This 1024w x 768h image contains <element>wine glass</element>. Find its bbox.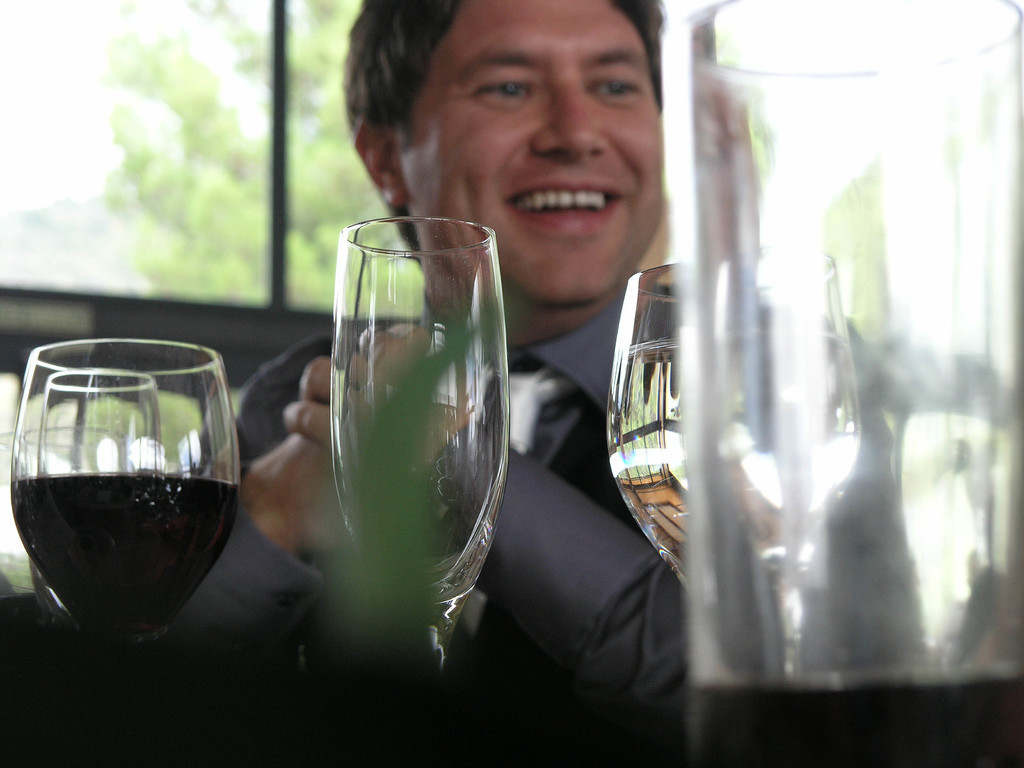
[left=607, top=262, right=863, bottom=630].
